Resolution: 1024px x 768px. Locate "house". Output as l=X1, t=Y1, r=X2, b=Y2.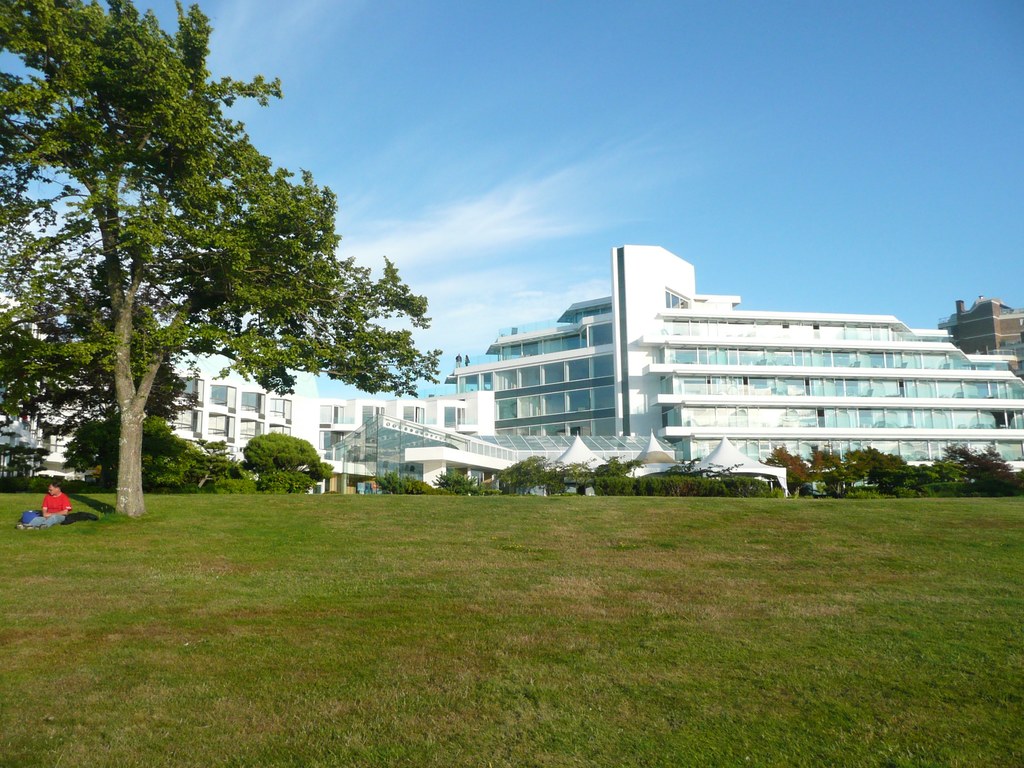
l=260, t=212, r=986, b=506.
